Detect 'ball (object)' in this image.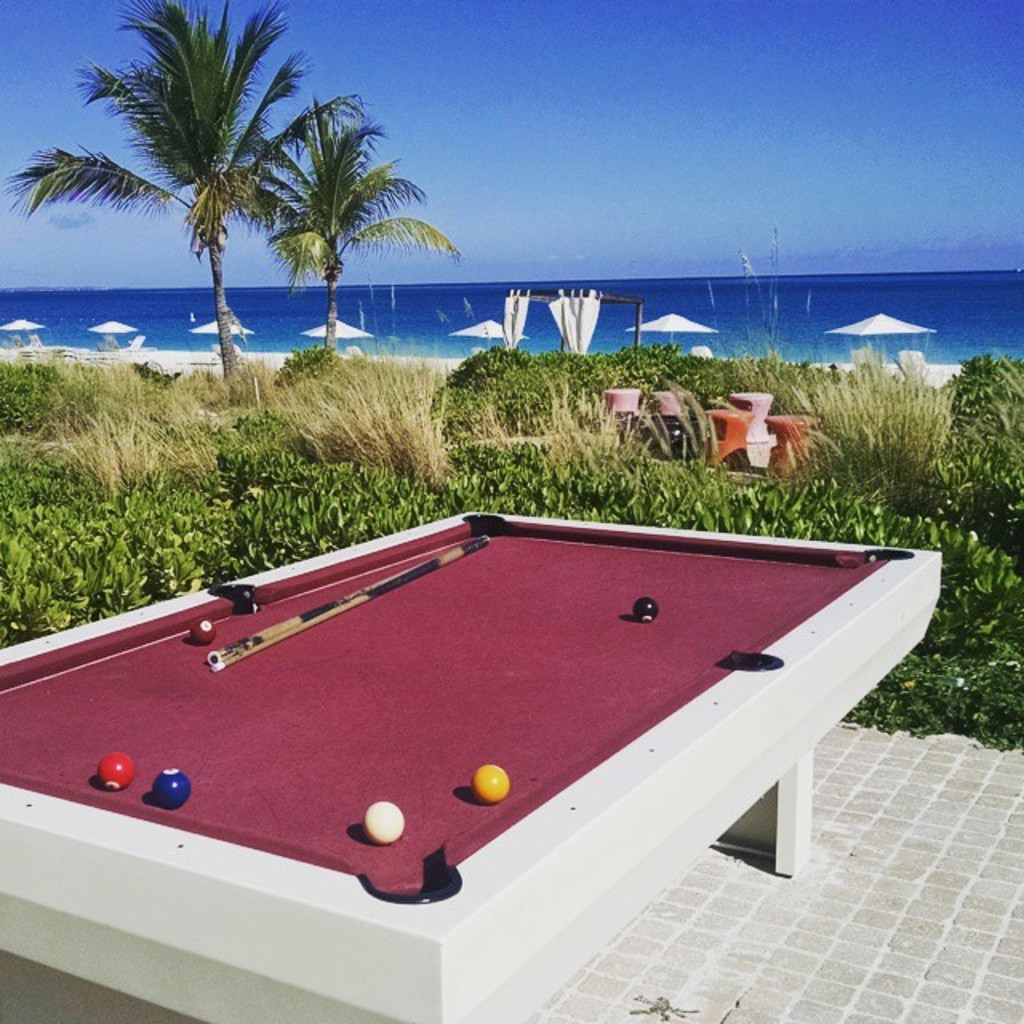
Detection: bbox=[149, 768, 187, 810].
